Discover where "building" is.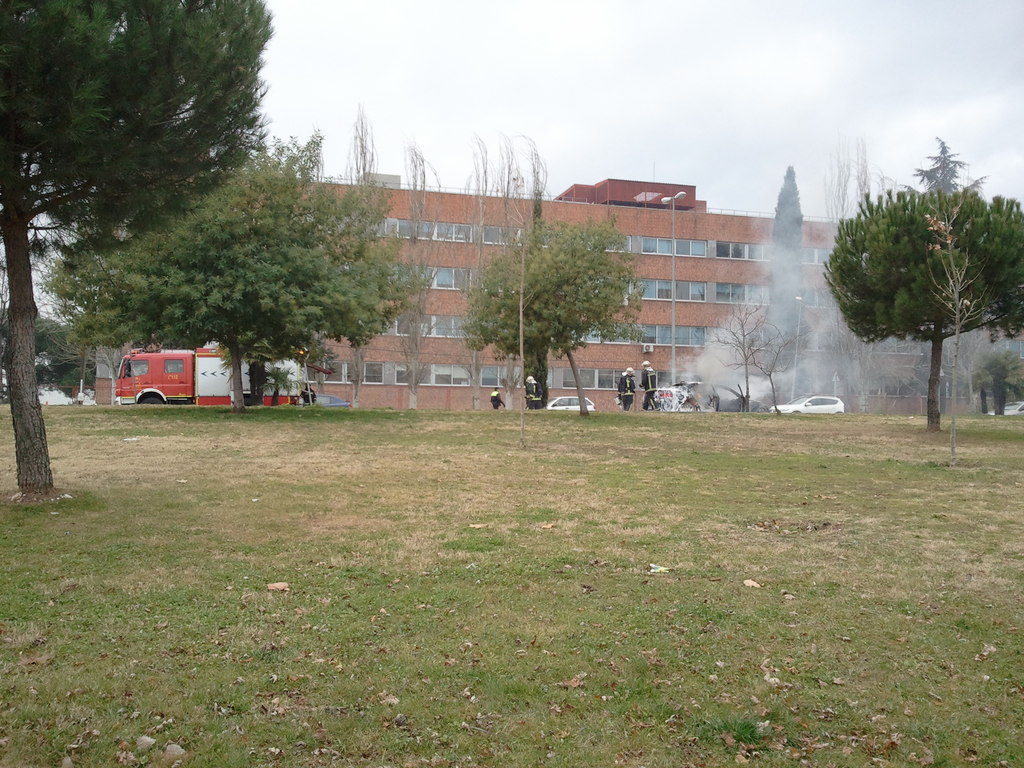
Discovered at [x1=310, y1=150, x2=884, y2=395].
